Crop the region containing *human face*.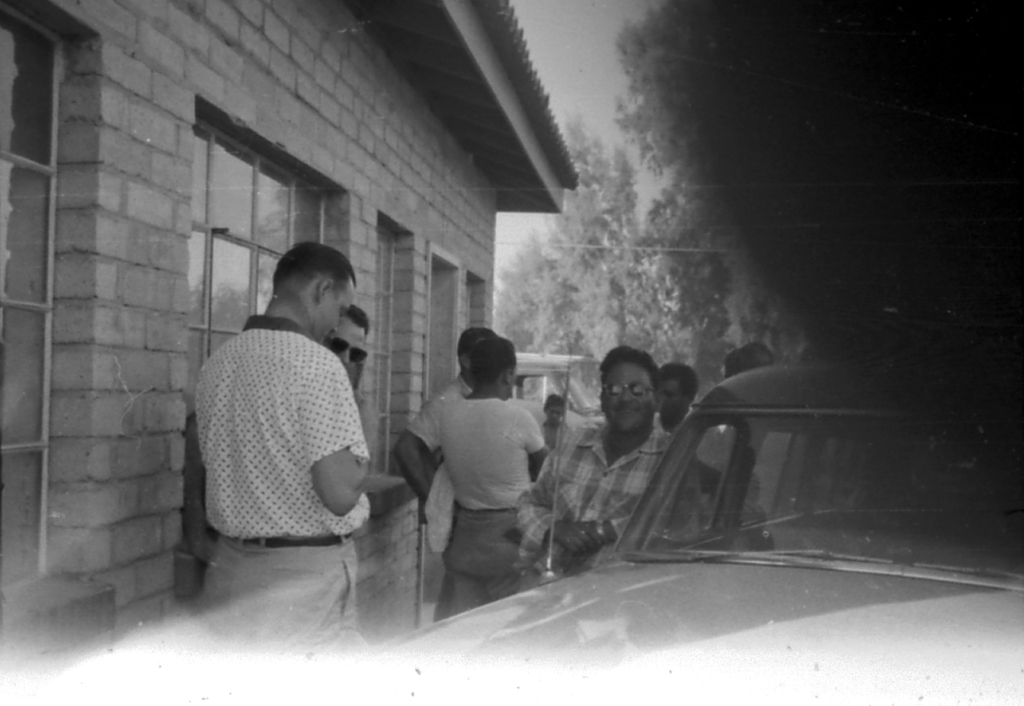
Crop region: x1=661, y1=384, x2=682, y2=421.
